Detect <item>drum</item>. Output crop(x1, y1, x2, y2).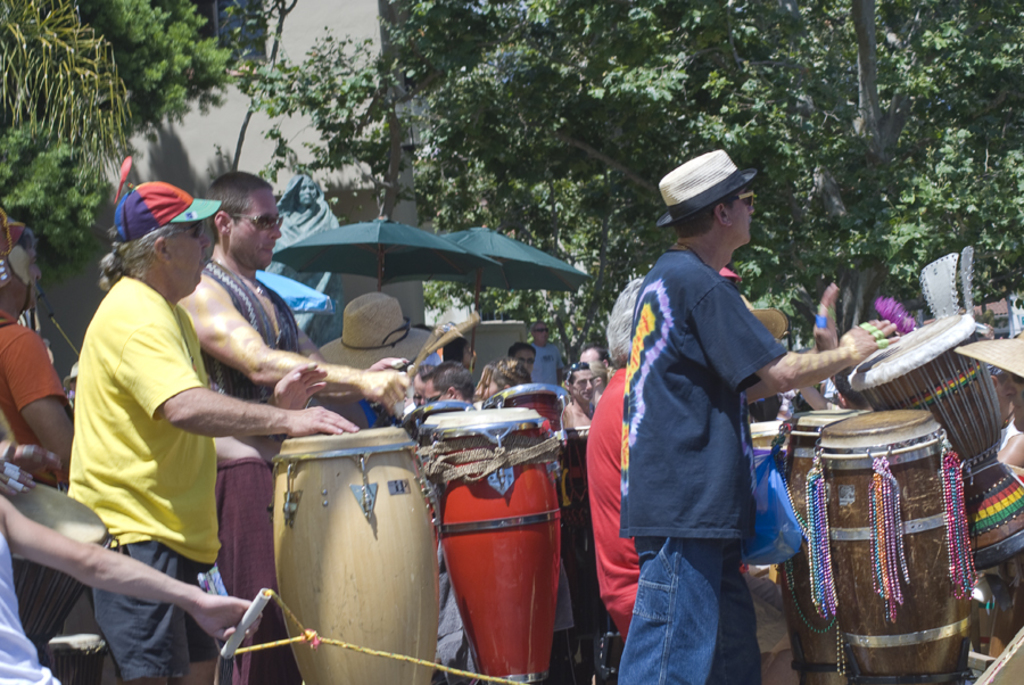
crop(481, 386, 571, 437).
